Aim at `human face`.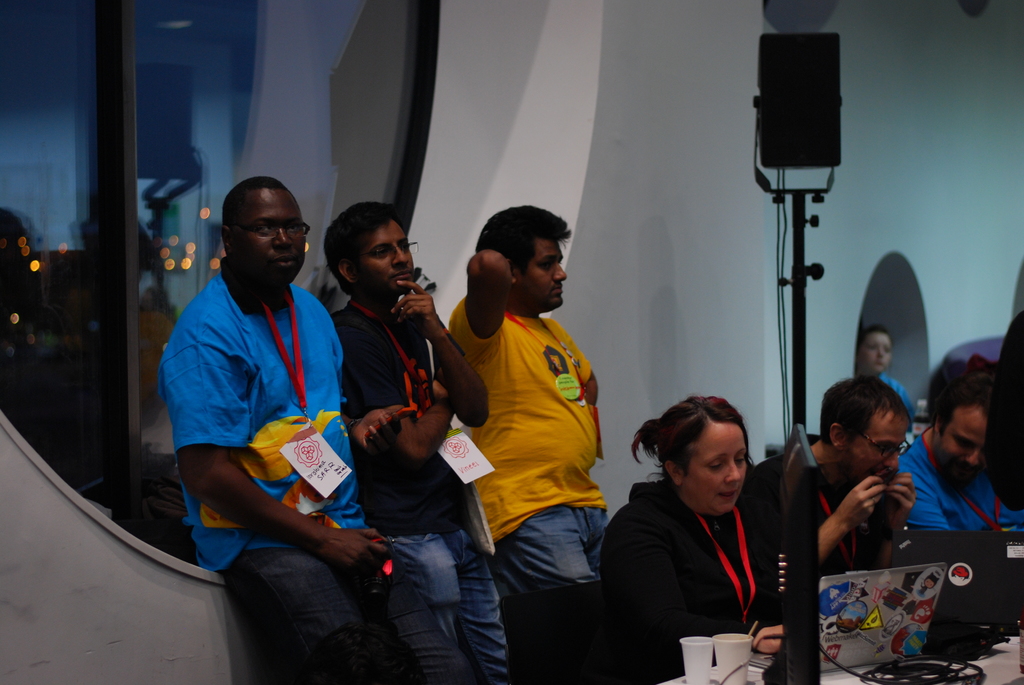
Aimed at (left=675, top=427, right=743, bottom=513).
